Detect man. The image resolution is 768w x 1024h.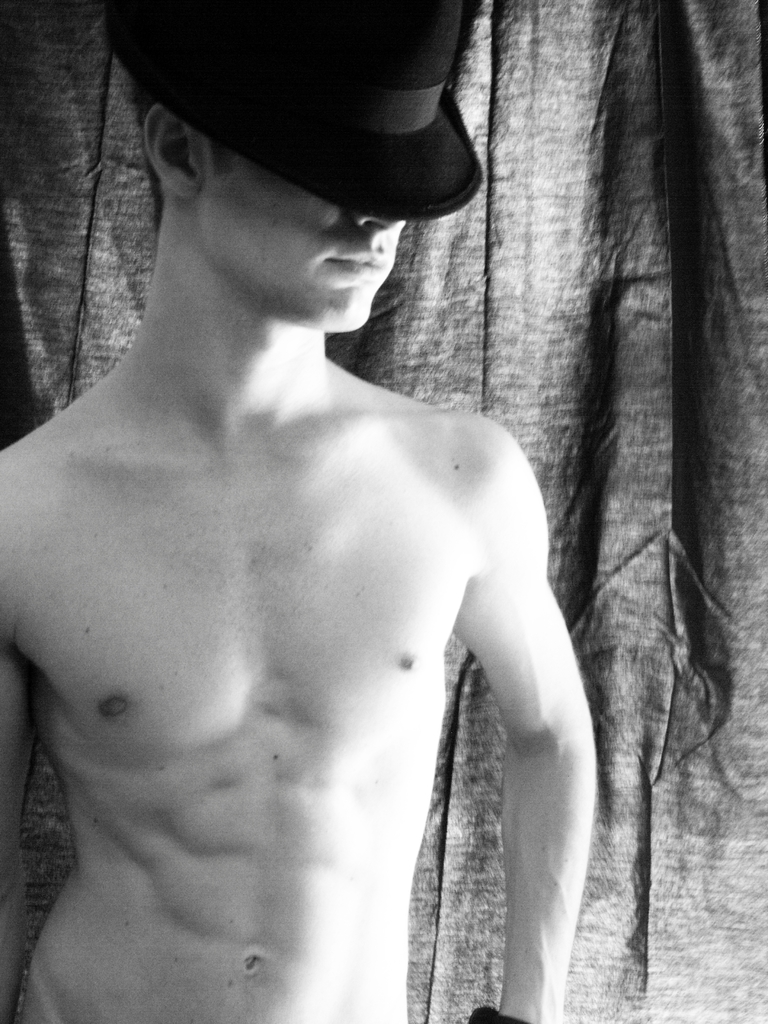
crop(17, 72, 662, 977).
